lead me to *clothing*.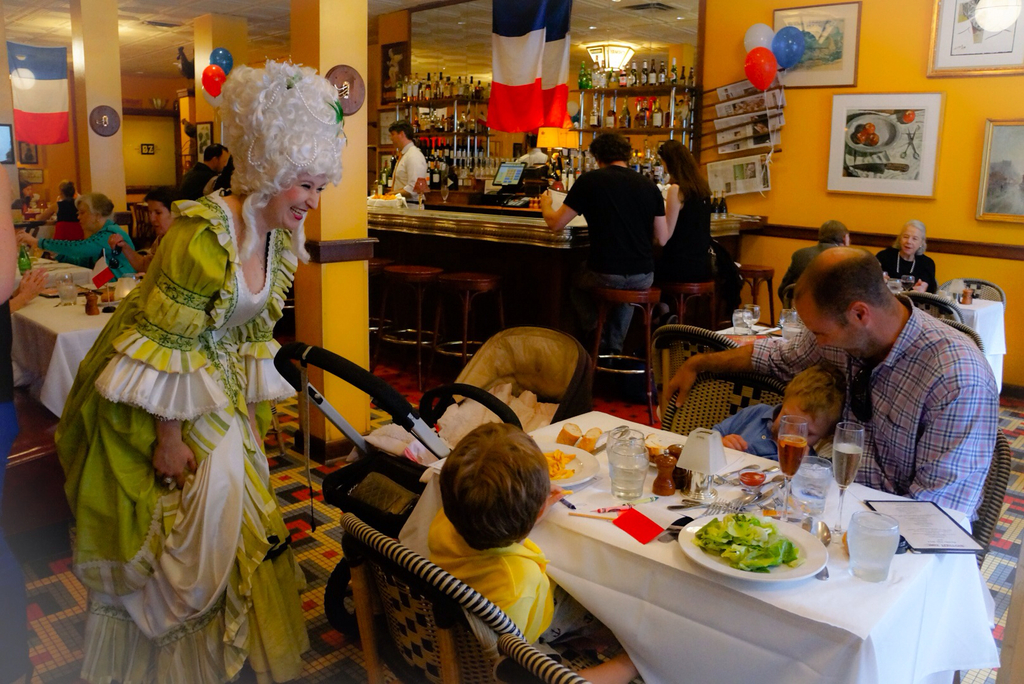
Lead to 377, 144, 436, 219.
